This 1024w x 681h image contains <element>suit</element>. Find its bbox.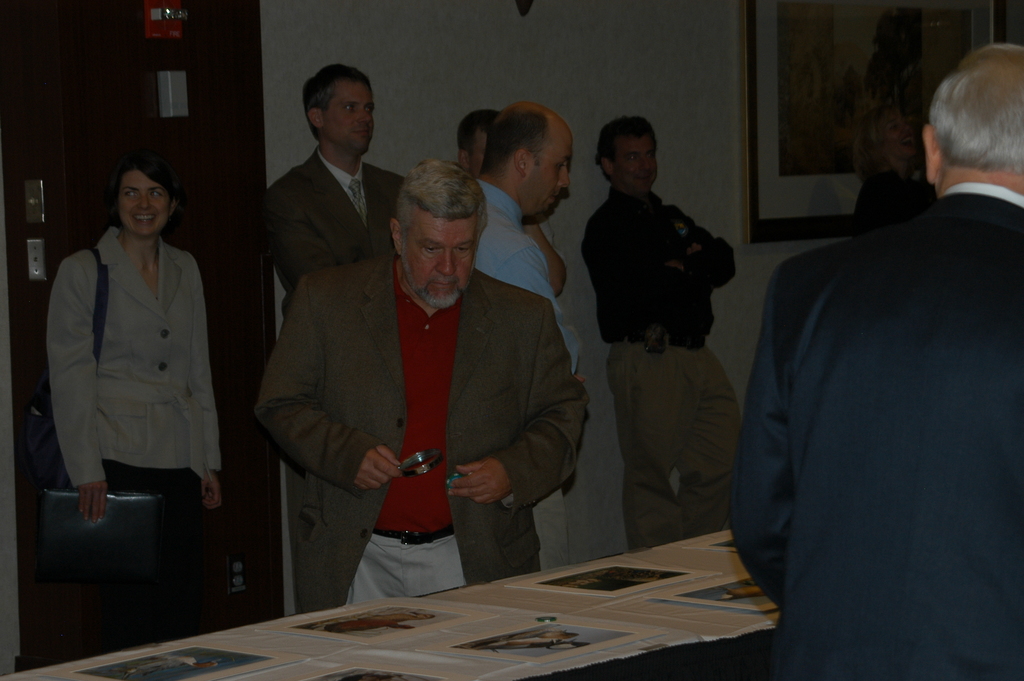
255 251 584 609.
